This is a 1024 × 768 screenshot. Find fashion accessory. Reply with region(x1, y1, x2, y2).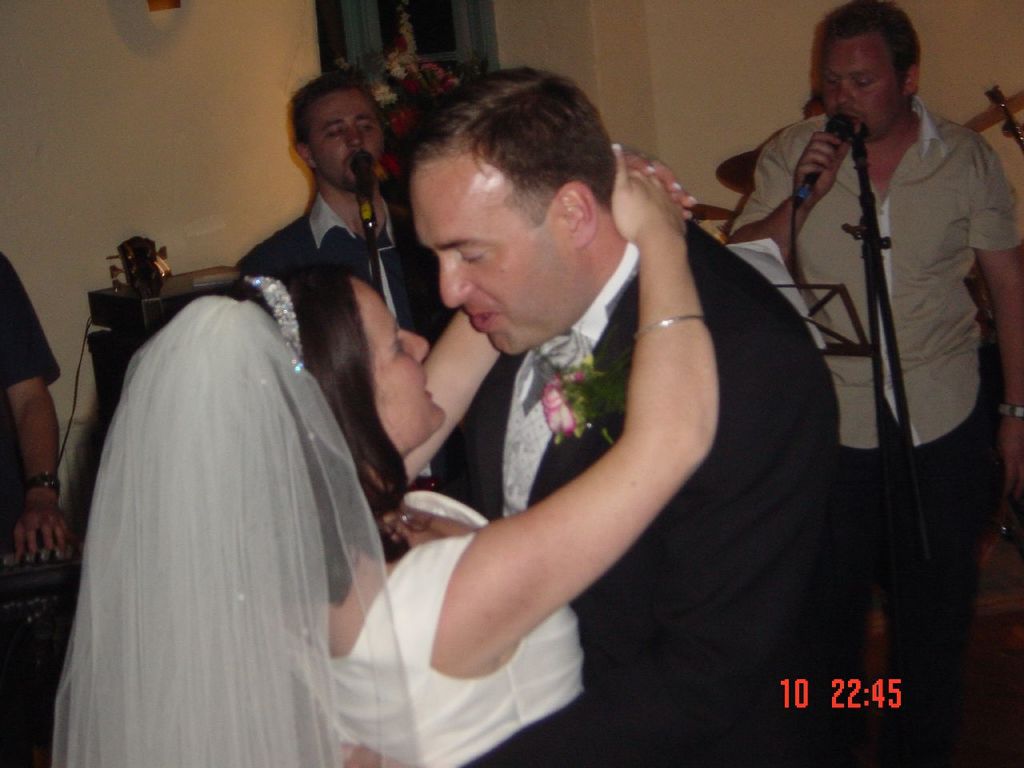
region(391, 513, 417, 526).
